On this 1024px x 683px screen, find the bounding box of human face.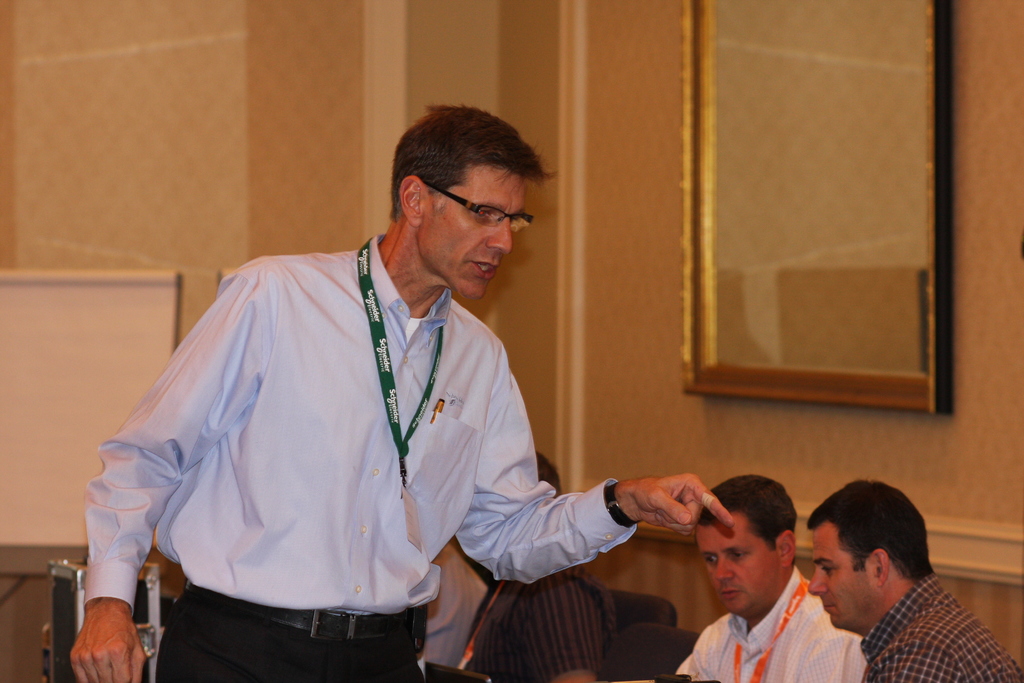
Bounding box: 809 525 868 629.
